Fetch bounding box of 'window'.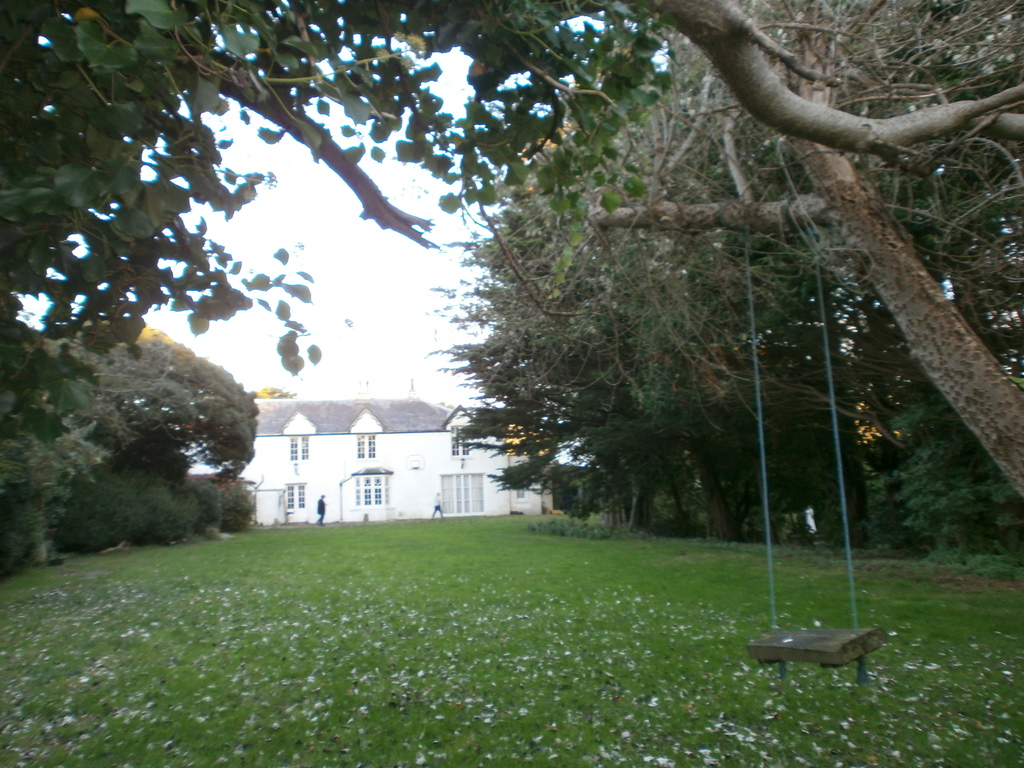
Bbox: 291/433/310/466.
